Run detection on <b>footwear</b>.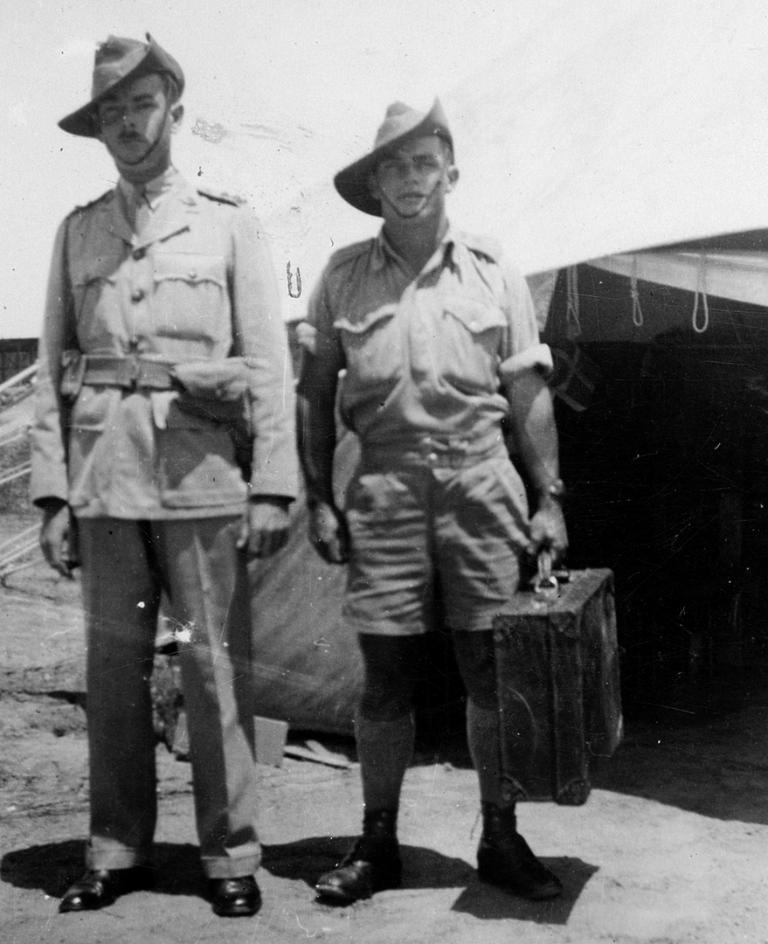
Result: [x1=470, y1=815, x2=566, y2=913].
